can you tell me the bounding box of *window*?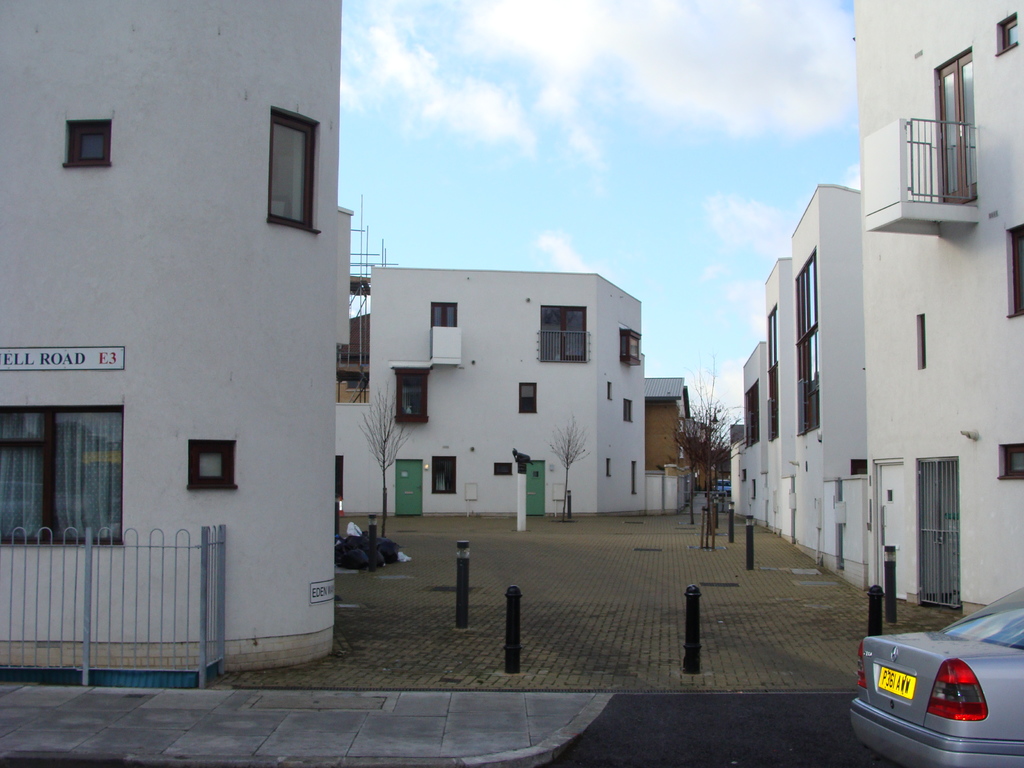
region(430, 303, 459, 328).
